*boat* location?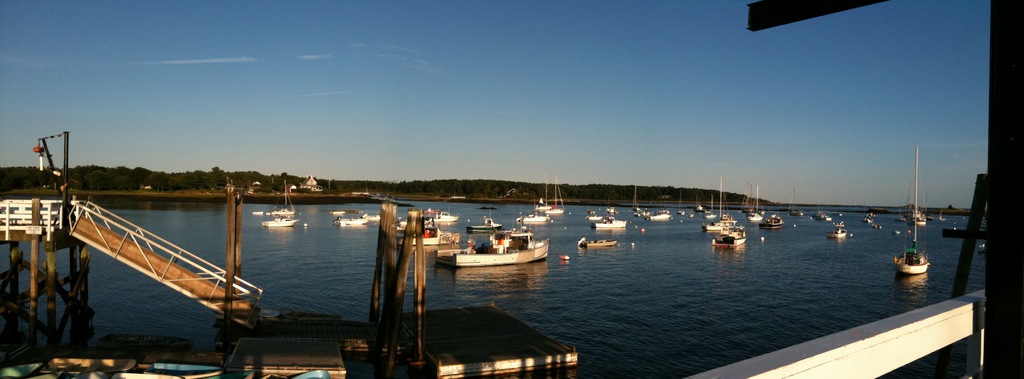
l=742, t=186, r=758, b=217
